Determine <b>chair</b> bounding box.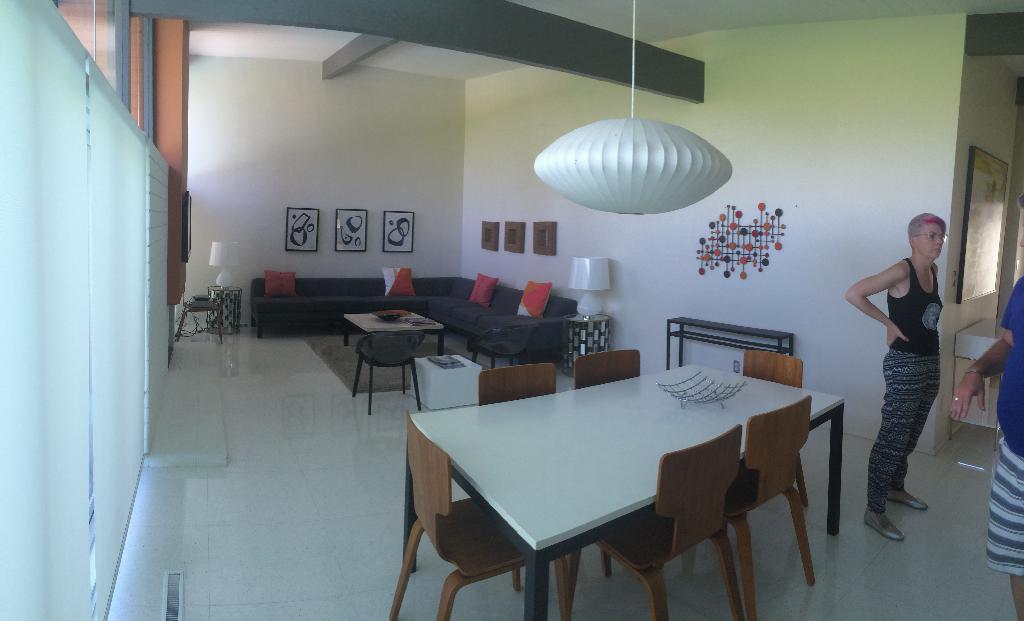
Determined: bbox(572, 348, 643, 391).
